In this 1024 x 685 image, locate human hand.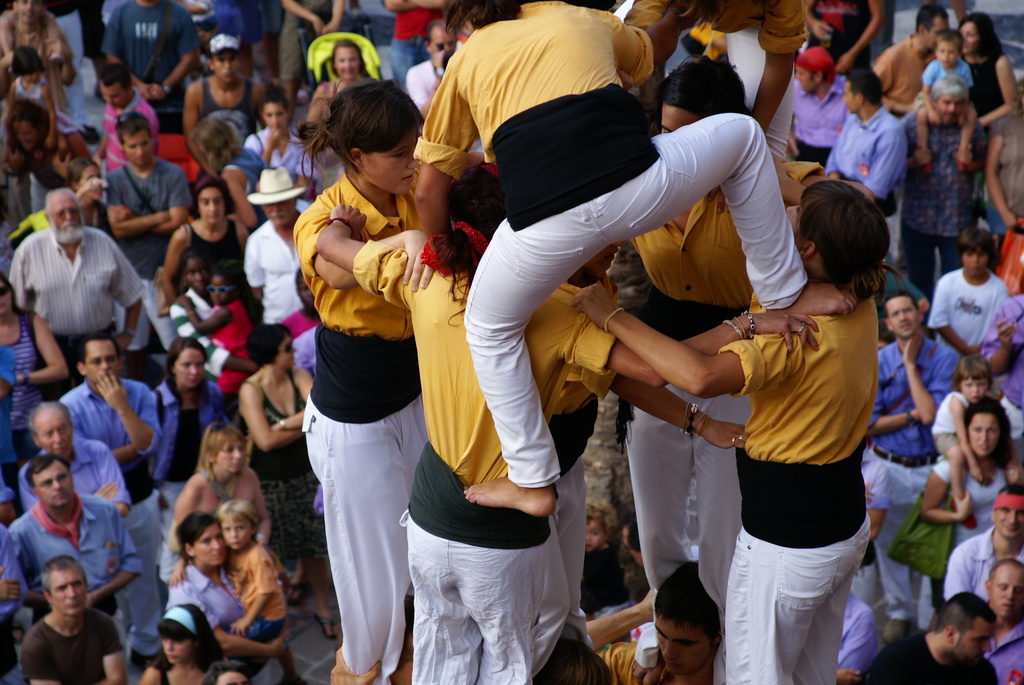
Bounding box: {"left": 912, "top": 142, "right": 933, "bottom": 167}.
